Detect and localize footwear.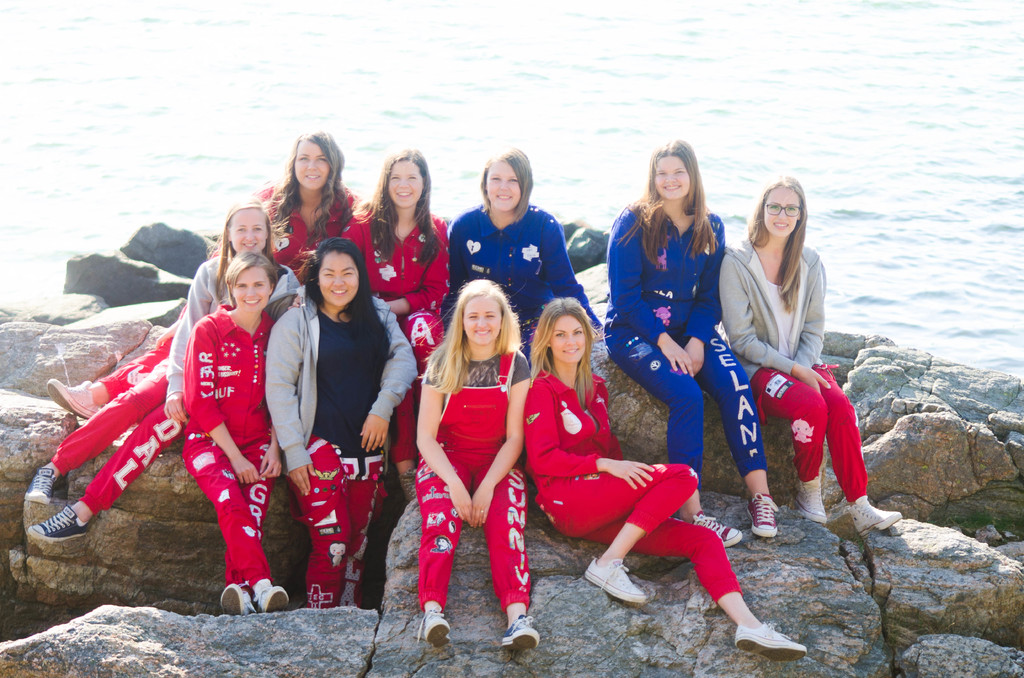
Localized at [745,495,778,538].
